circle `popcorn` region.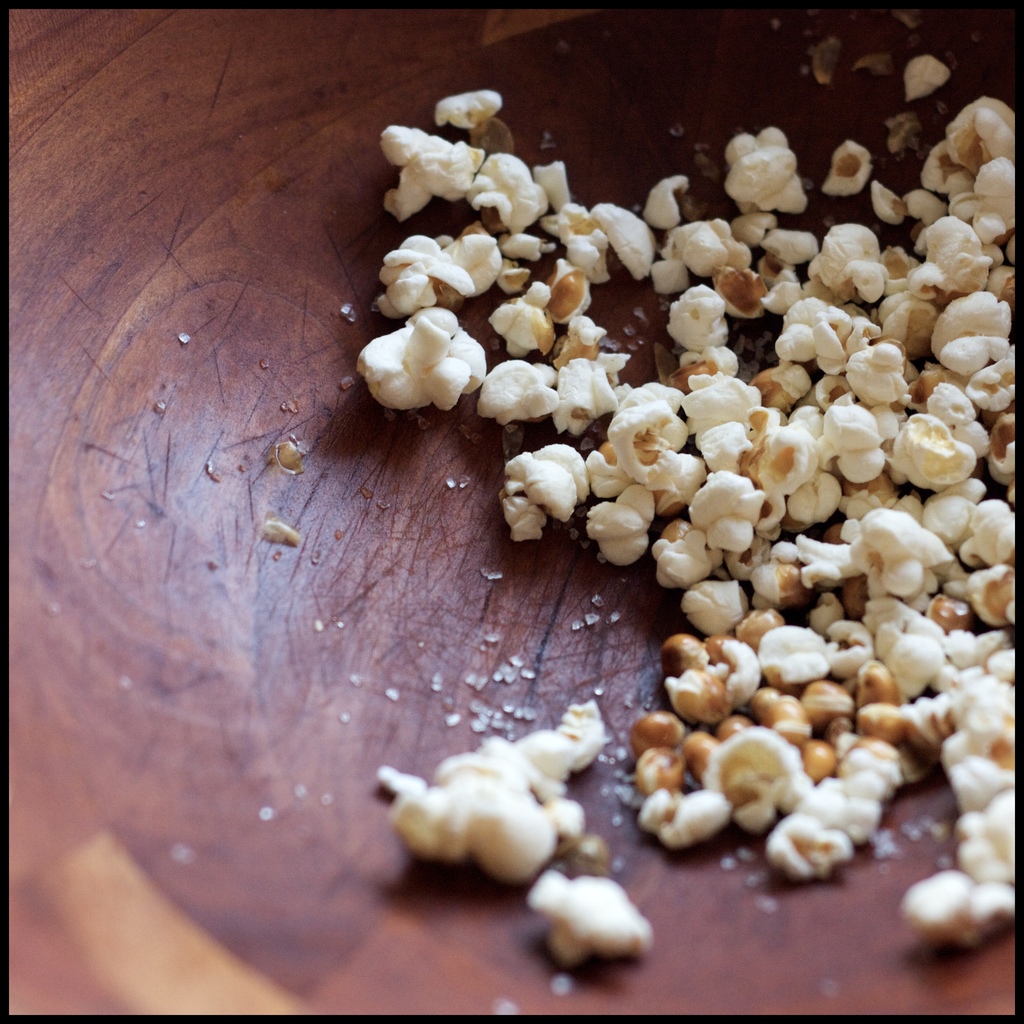
Region: box=[353, 83, 1023, 948].
